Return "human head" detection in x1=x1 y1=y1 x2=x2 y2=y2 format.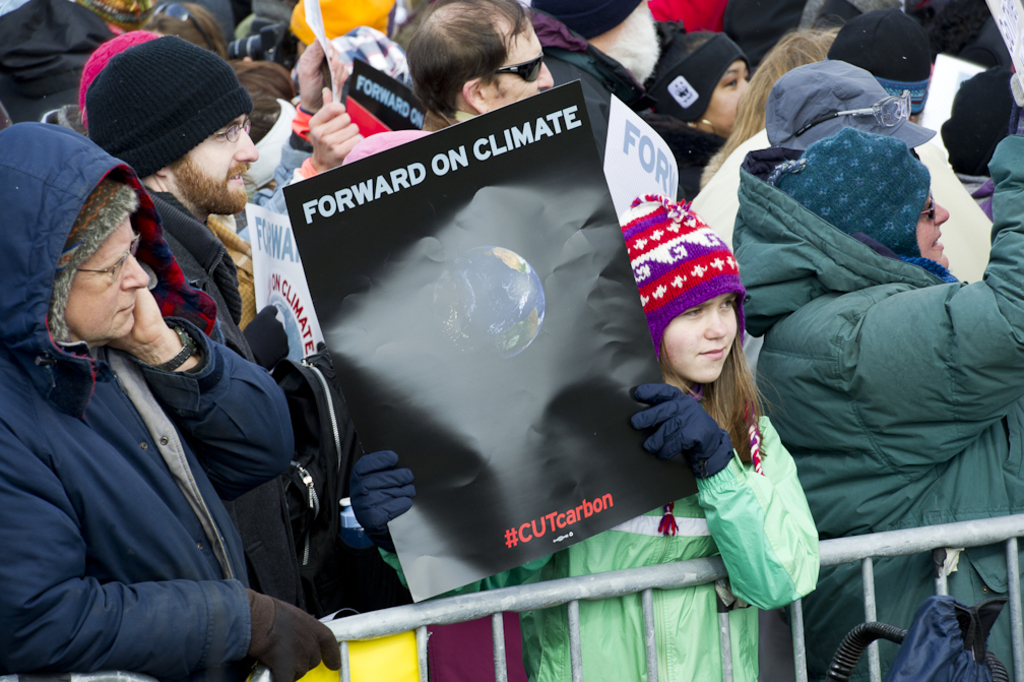
x1=80 y1=35 x2=265 y2=219.
